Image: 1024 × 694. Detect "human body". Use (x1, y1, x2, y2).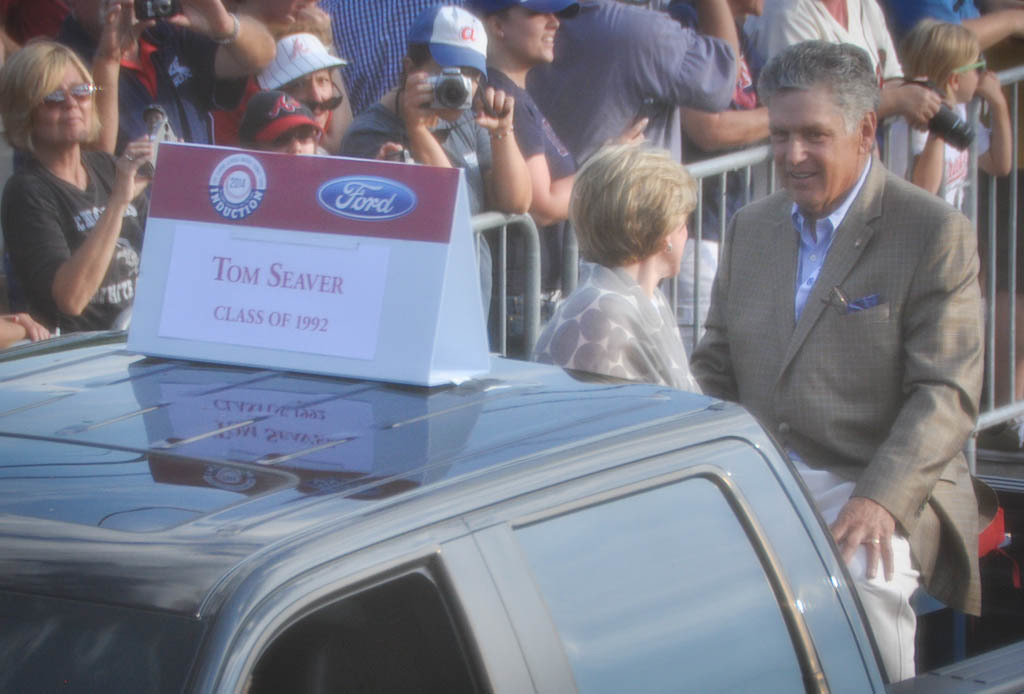
(875, 0, 1023, 372).
